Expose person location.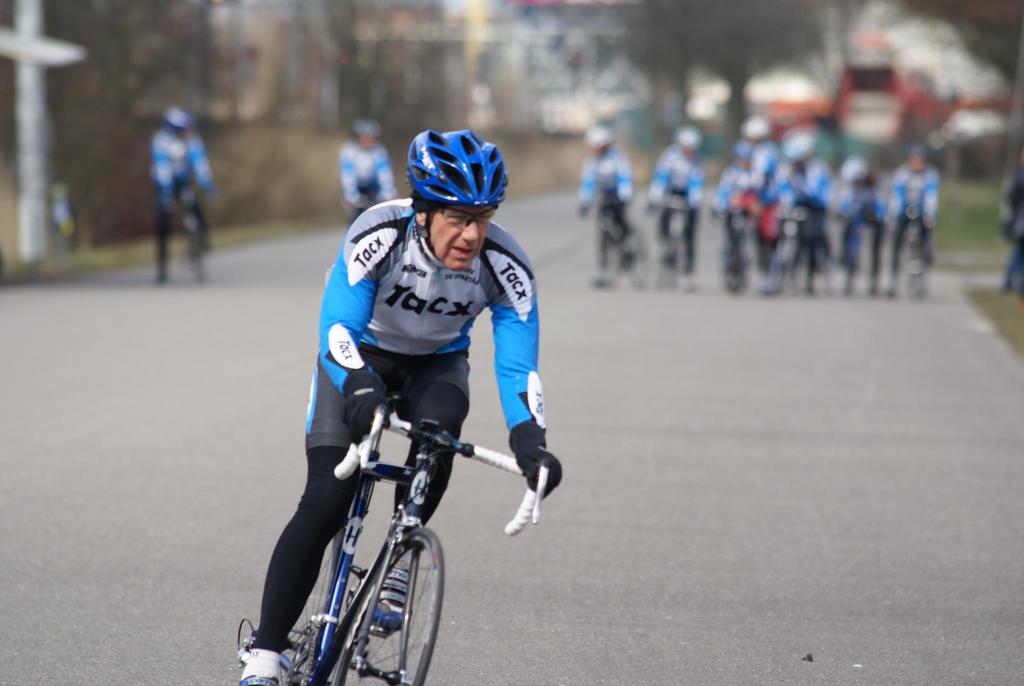
Exposed at {"x1": 338, "y1": 111, "x2": 400, "y2": 221}.
